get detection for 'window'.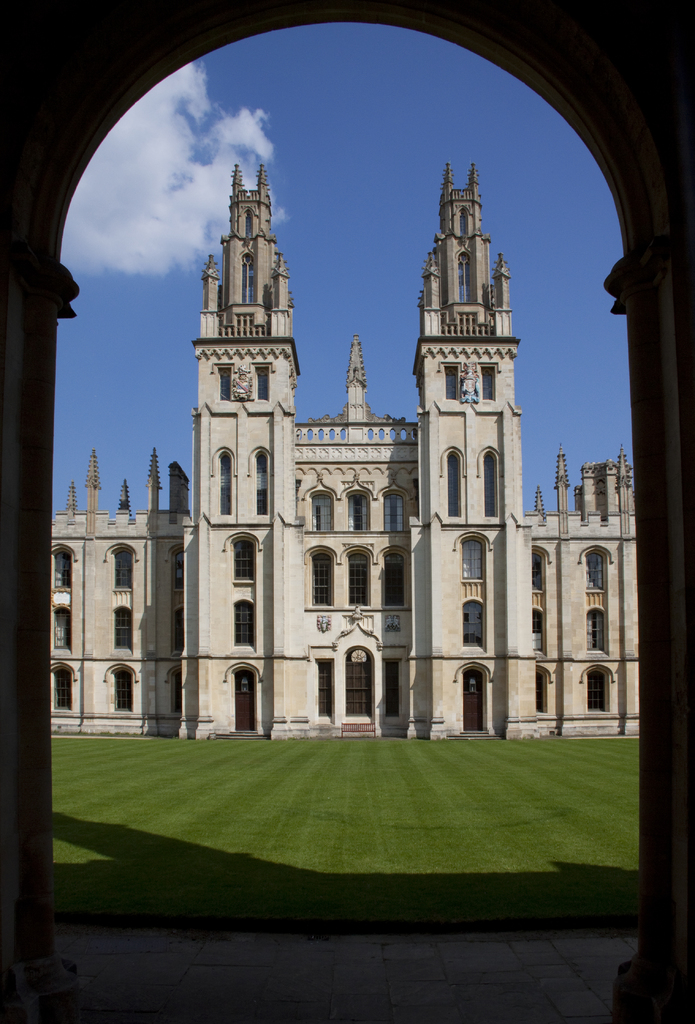
Detection: box(350, 481, 369, 530).
